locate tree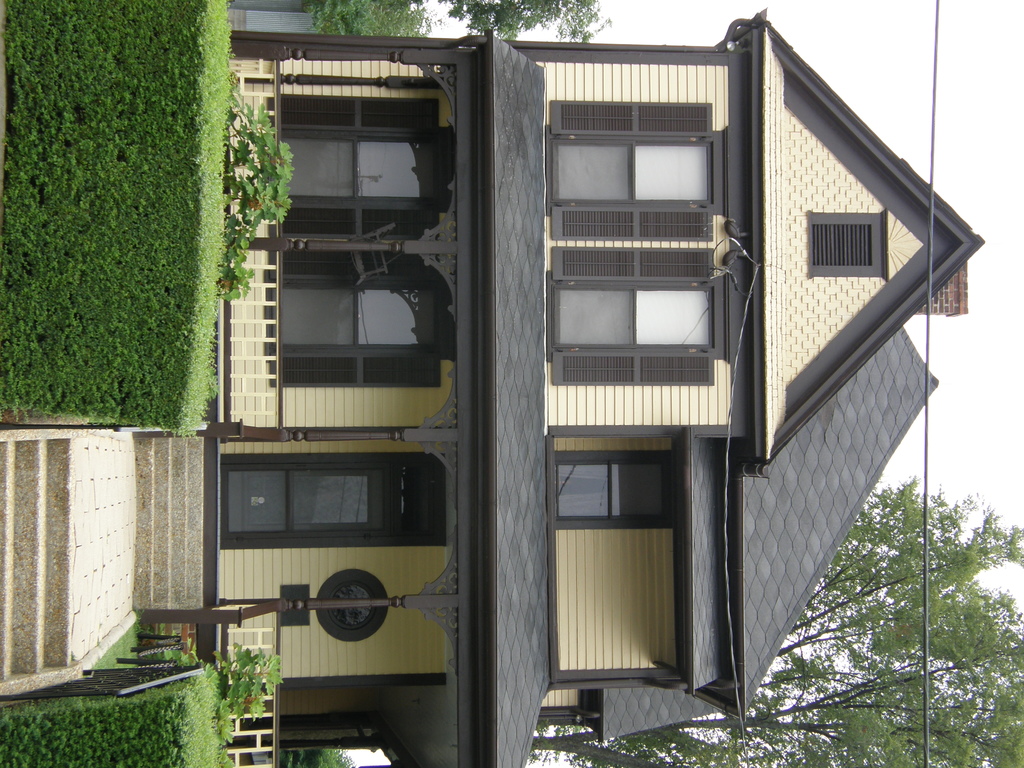
select_region(284, 743, 355, 765)
